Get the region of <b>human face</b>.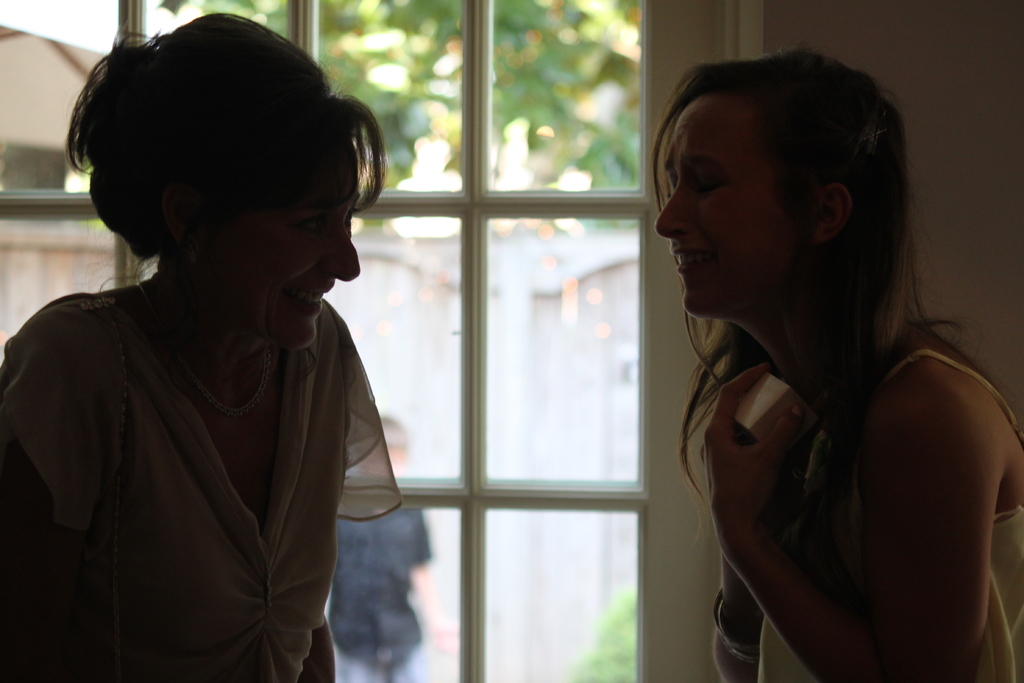
[left=654, top=93, right=809, bottom=323].
